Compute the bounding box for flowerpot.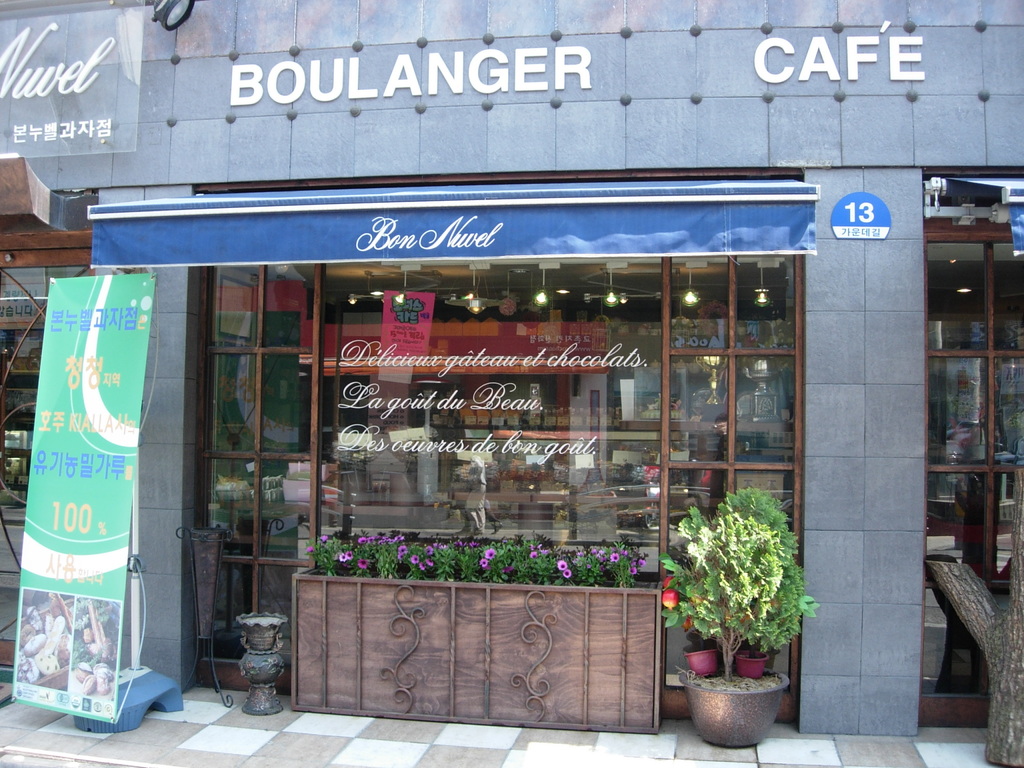
left=685, top=647, right=723, bottom=673.
